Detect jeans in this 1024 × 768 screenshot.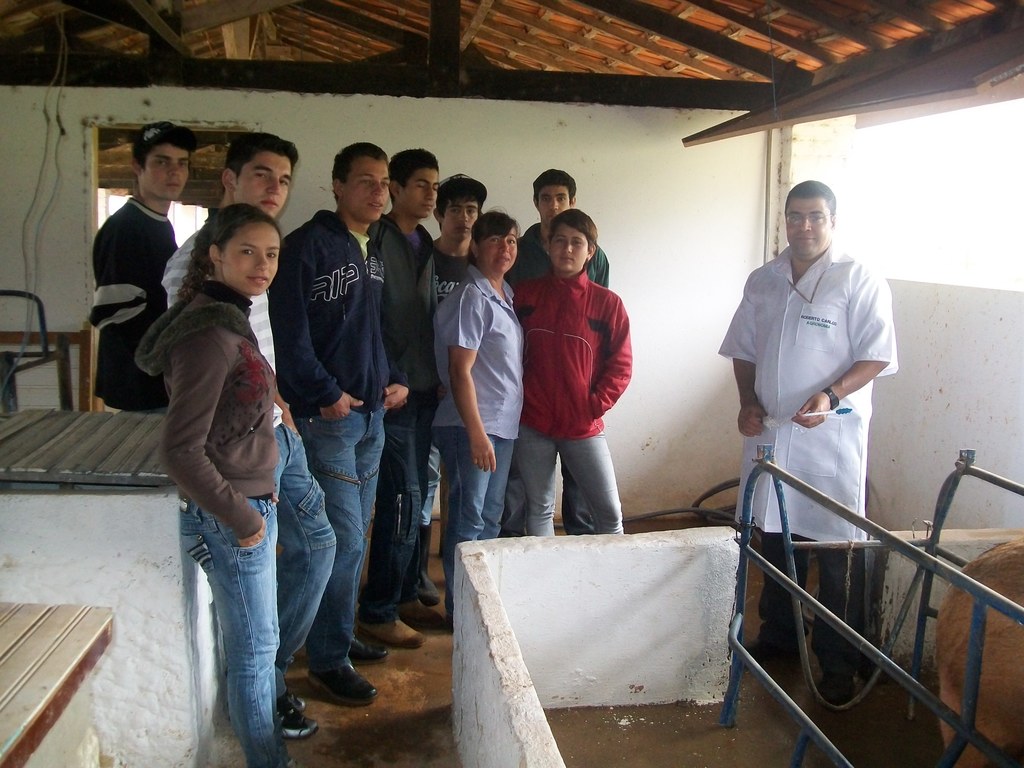
Detection: Rect(510, 420, 628, 536).
